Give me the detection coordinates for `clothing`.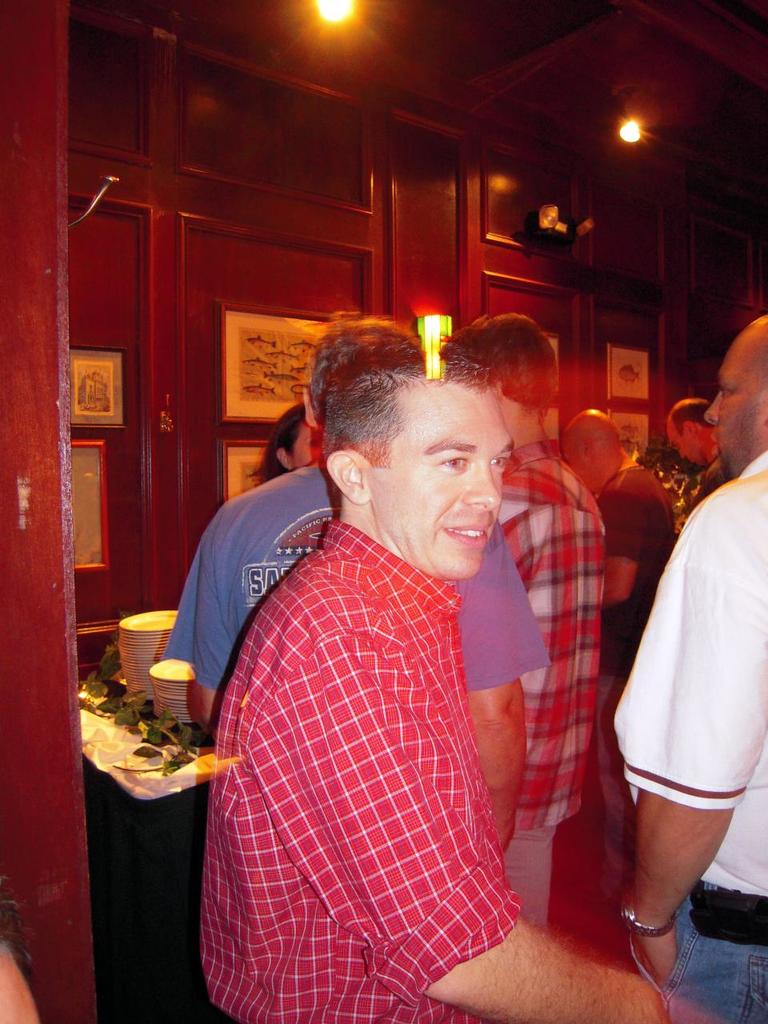
<bbox>165, 464, 559, 705</bbox>.
